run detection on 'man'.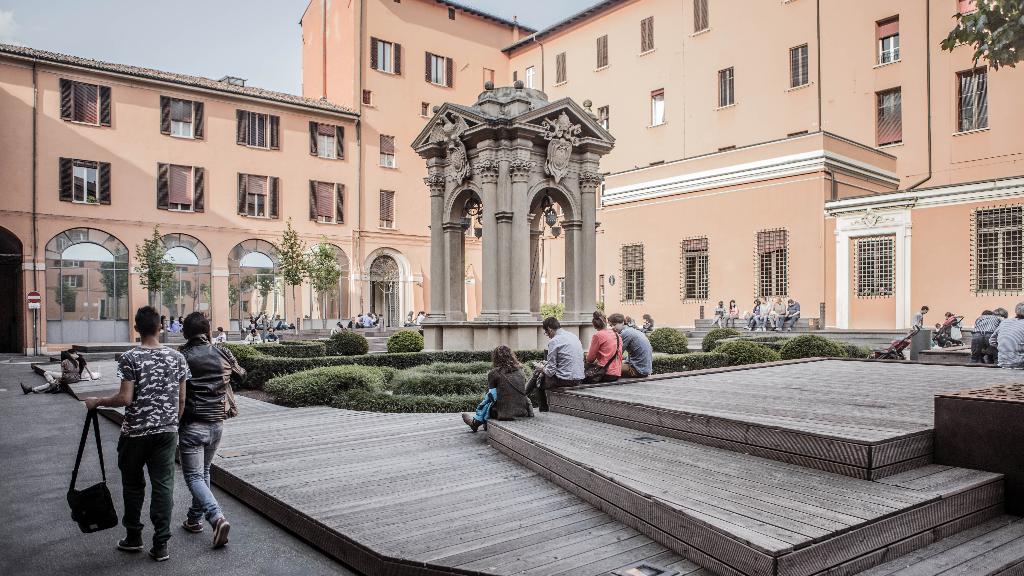
Result: <bbox>986, 299, 1023, 371</bbox>.
